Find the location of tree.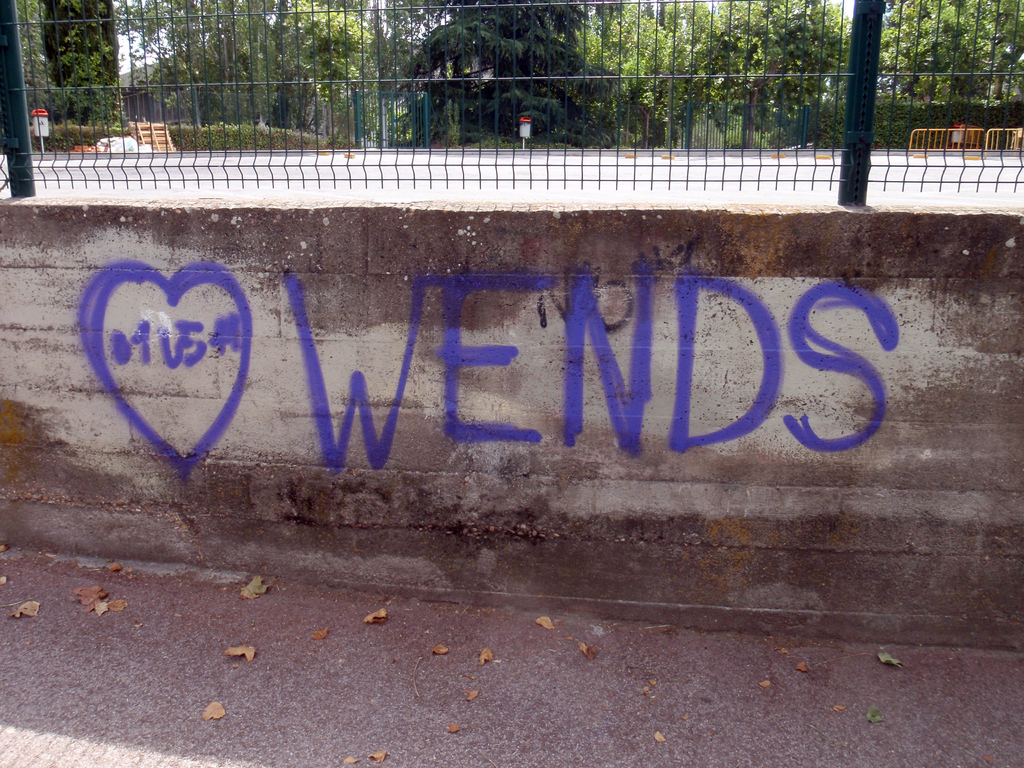
Location: box(660, 0, 856, 155).
